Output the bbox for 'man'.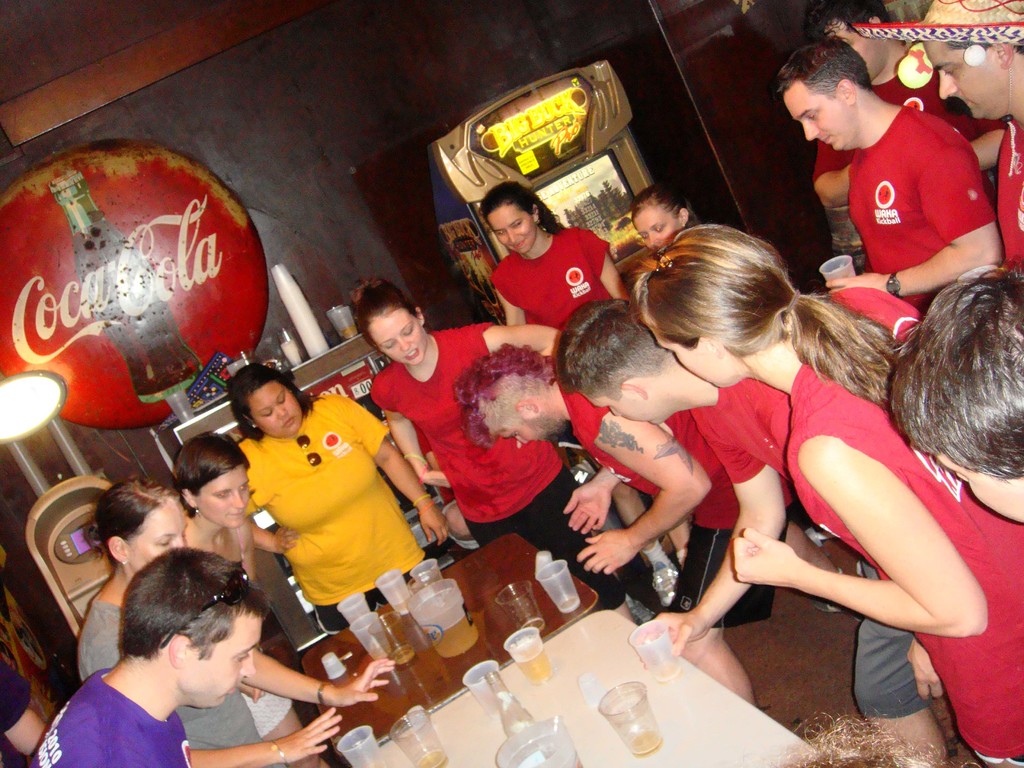
crop(454, 341, 876, 708).
